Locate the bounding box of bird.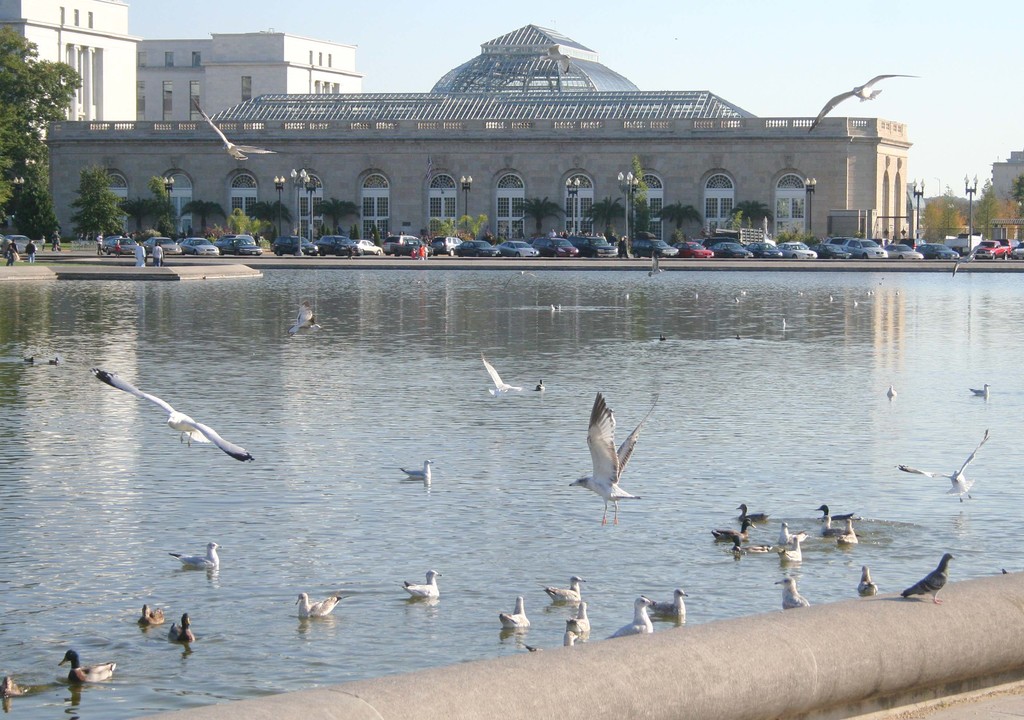
Bounding box: [522,629,589,651].
